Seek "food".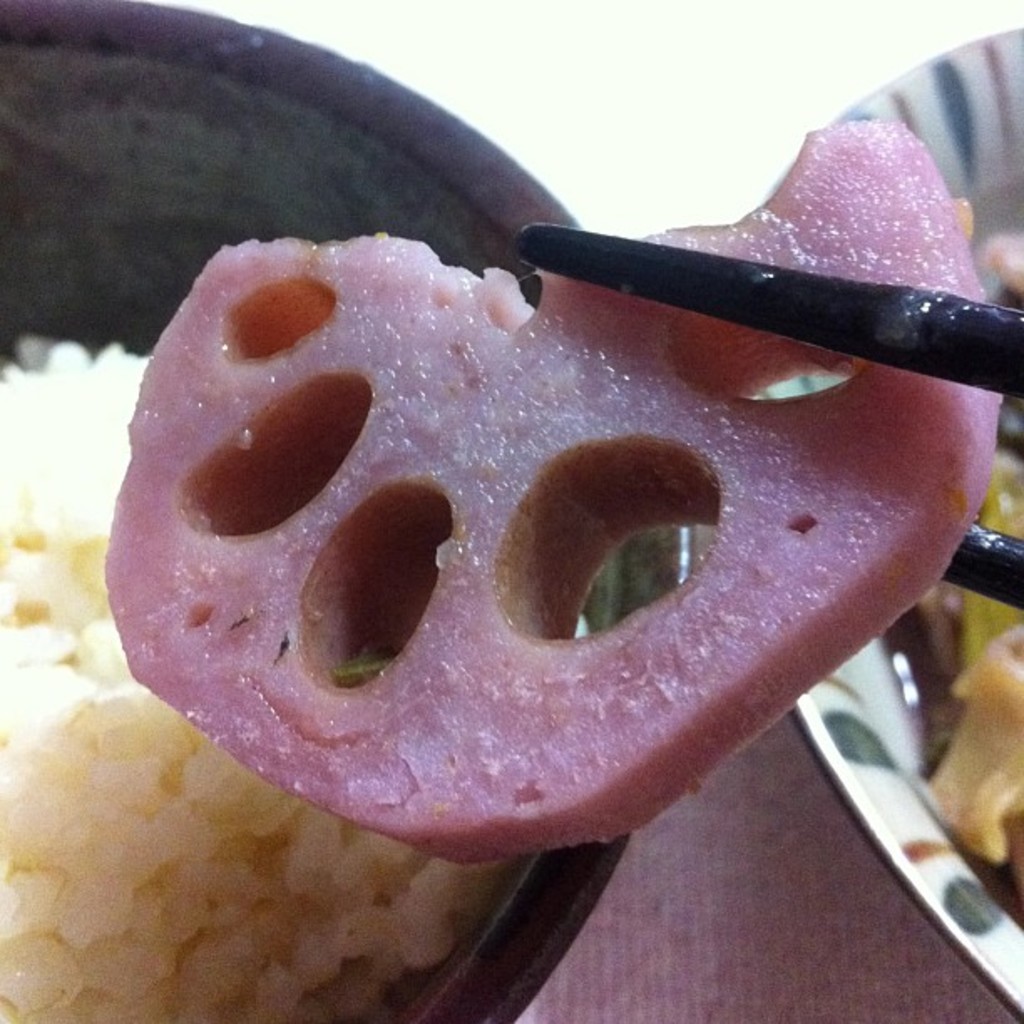
0, 338, 591, 1022.
